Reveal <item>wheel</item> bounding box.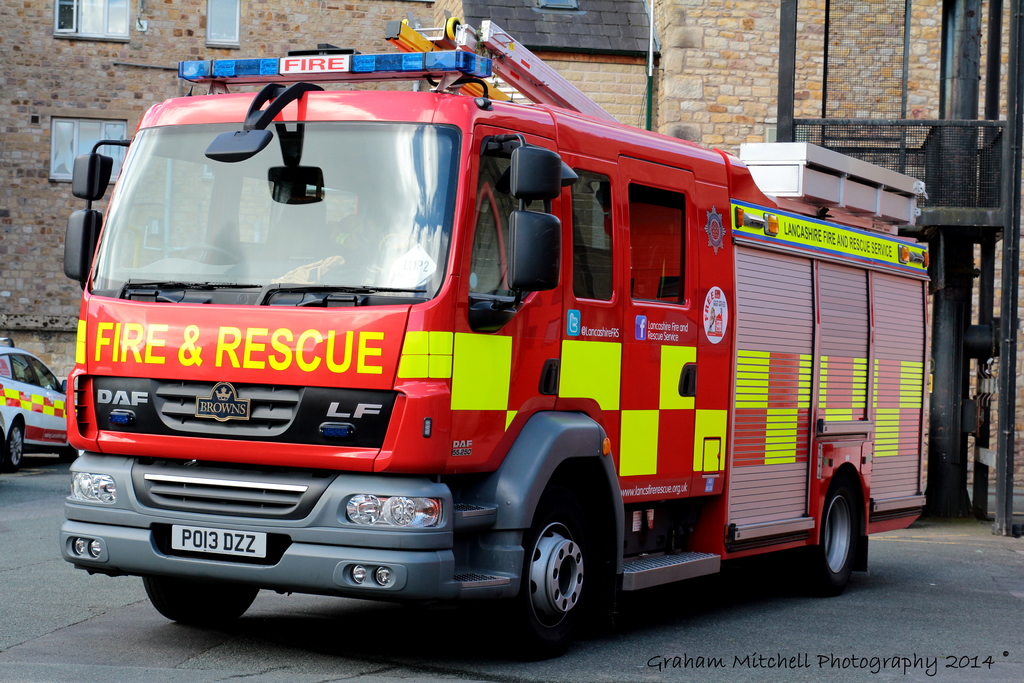
Revealed: <box>0,424,28,472</box>.
